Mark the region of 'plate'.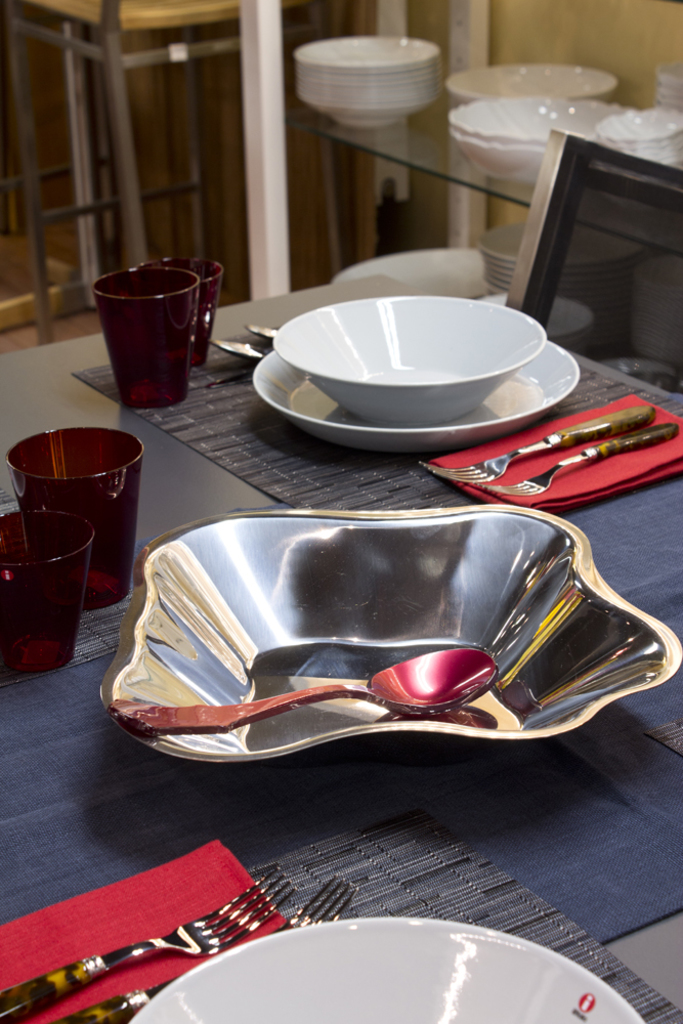
Region: crop(444, 59, 622, 105).
